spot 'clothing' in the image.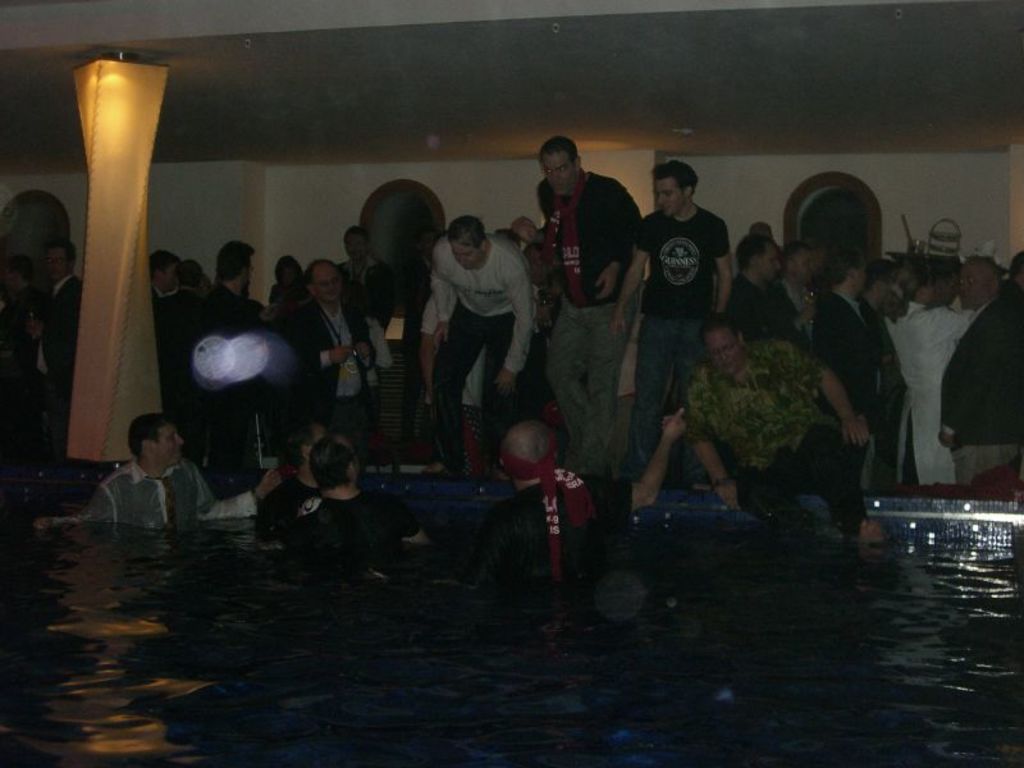
'clothing' found at x1=84 y1=460 x2=268 y2=530.
